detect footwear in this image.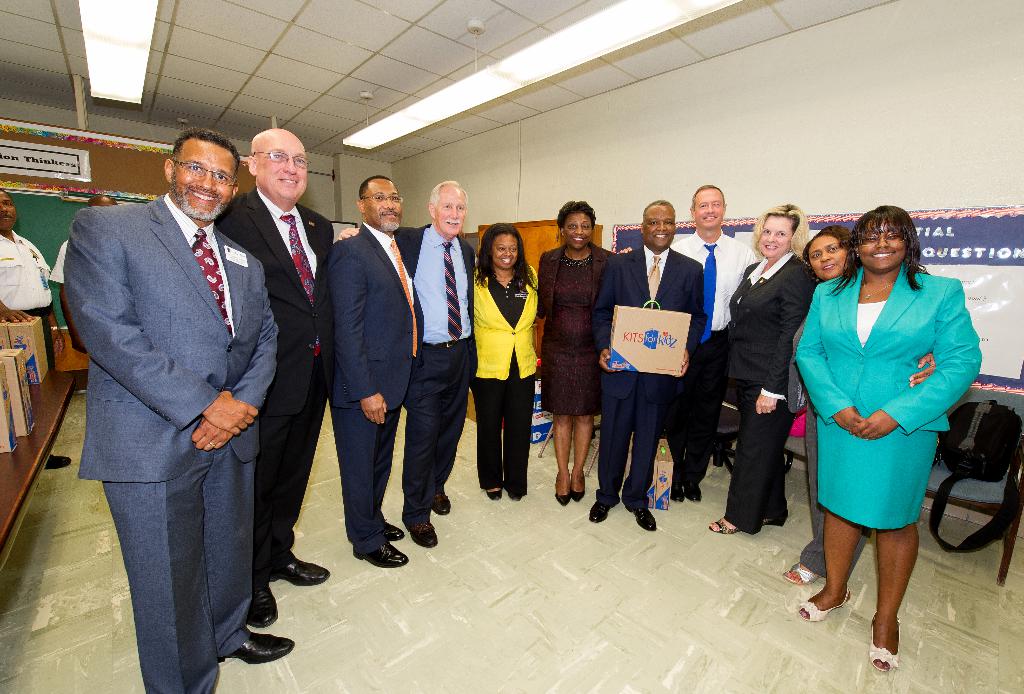
Detection: BBox(42, 454, 72, 469).
